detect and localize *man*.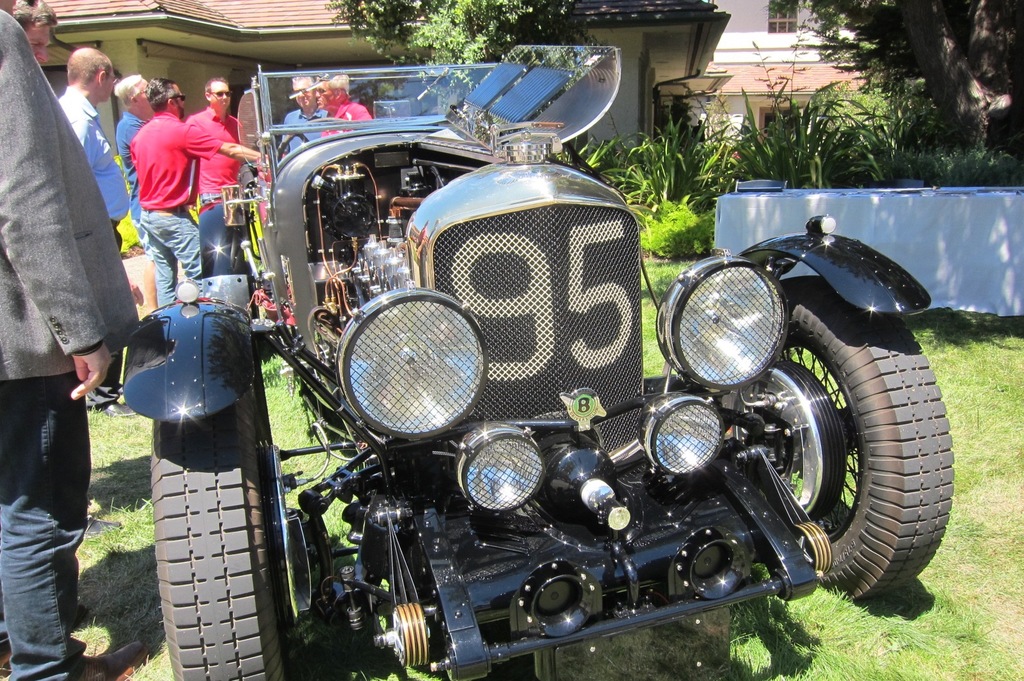
Localized at (2, 0, 145, 678).
